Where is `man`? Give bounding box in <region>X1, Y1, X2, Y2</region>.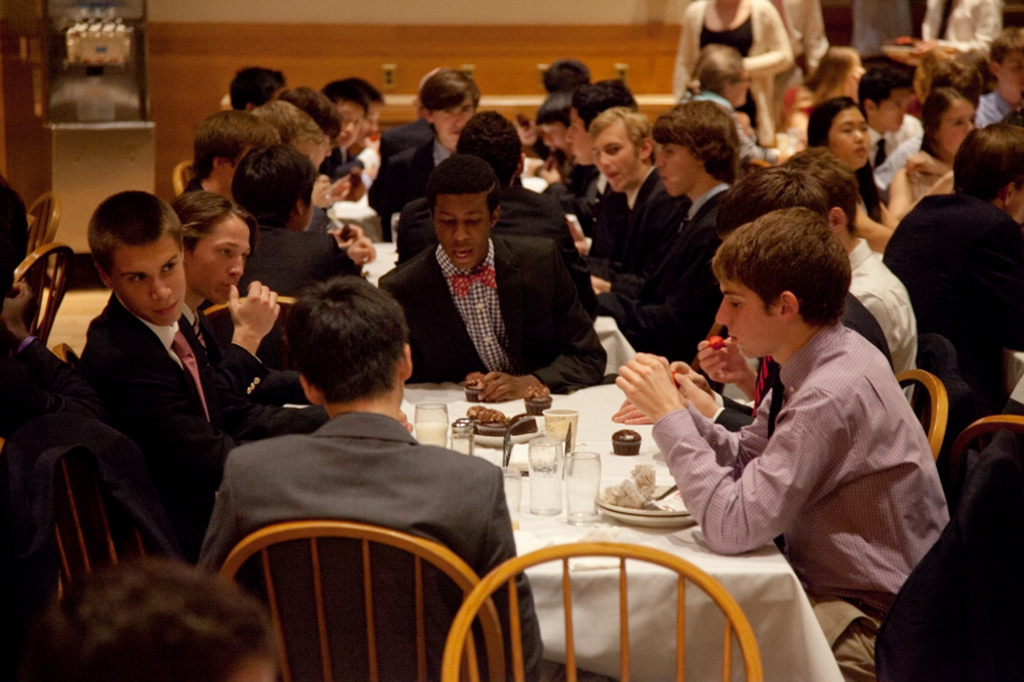
<region>615, 204, 948, 623</region>.
